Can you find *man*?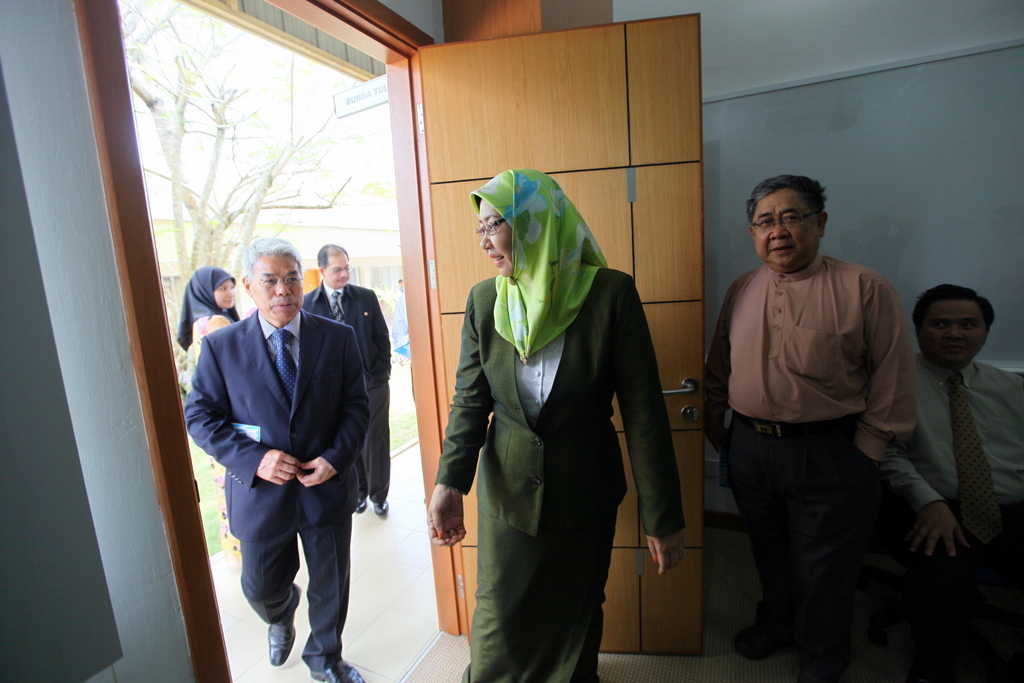
Yes, bounding box: bbox=(299, 242, 392, 517).
